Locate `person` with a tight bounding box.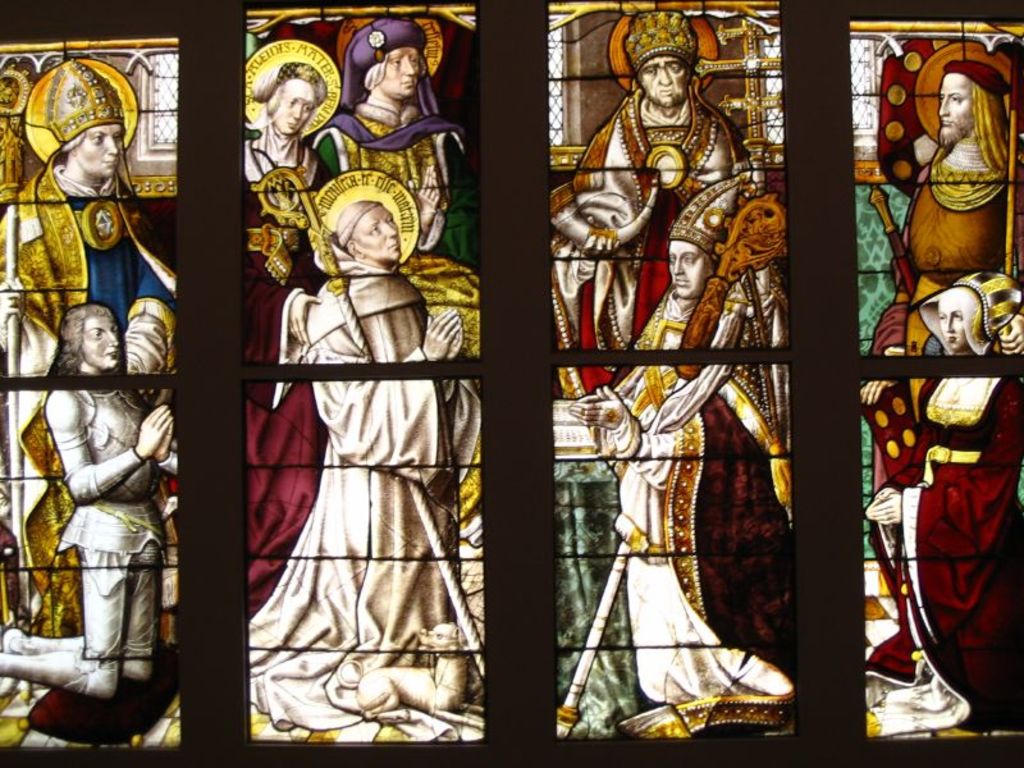
pyautogui.locateOnScreen(548, 6, 751, 389).
